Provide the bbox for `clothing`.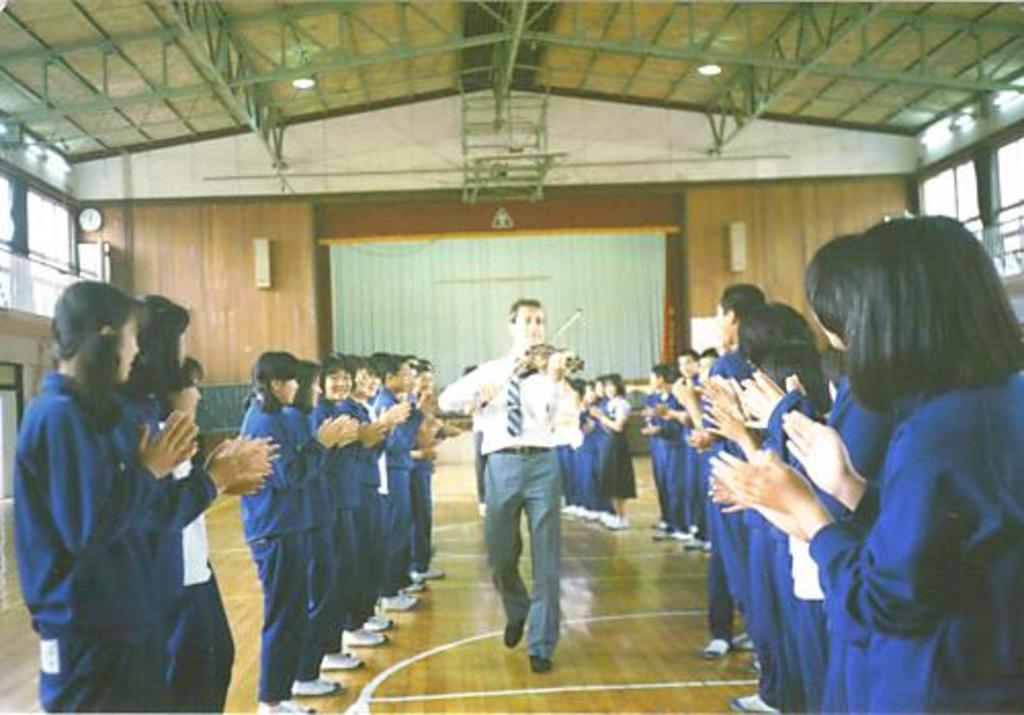
bbox(8, 367, 180, 713).
